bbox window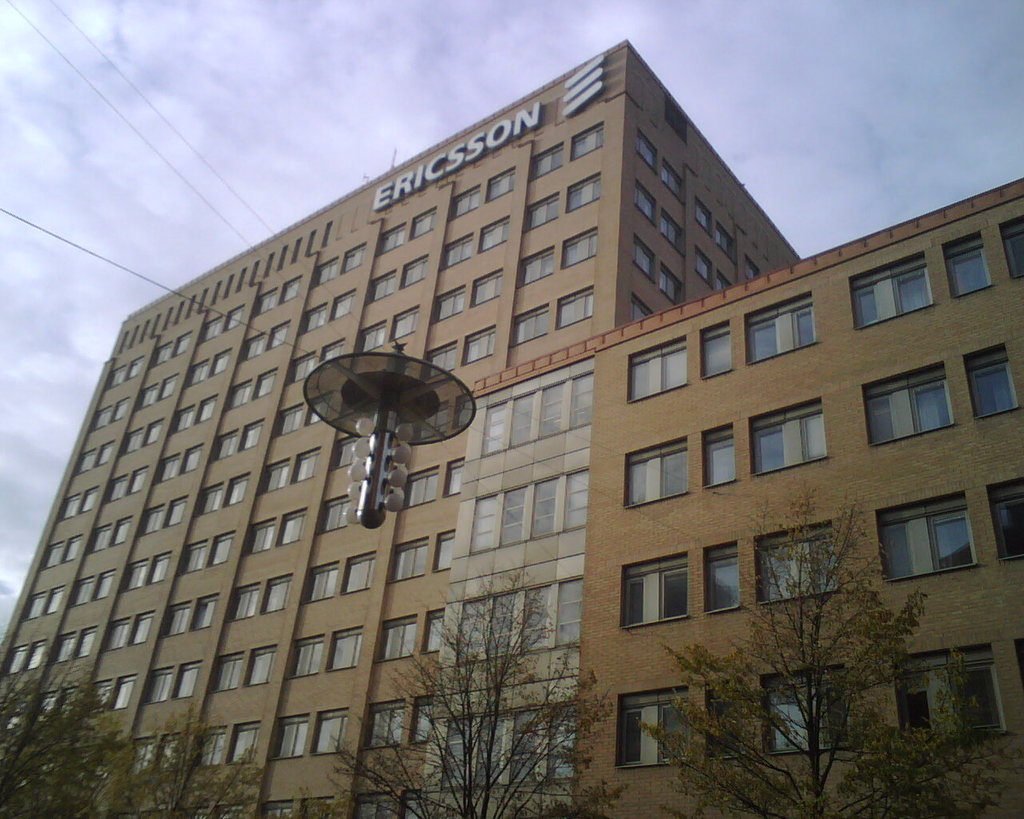
bbox=(24, 589, 45, 623)
